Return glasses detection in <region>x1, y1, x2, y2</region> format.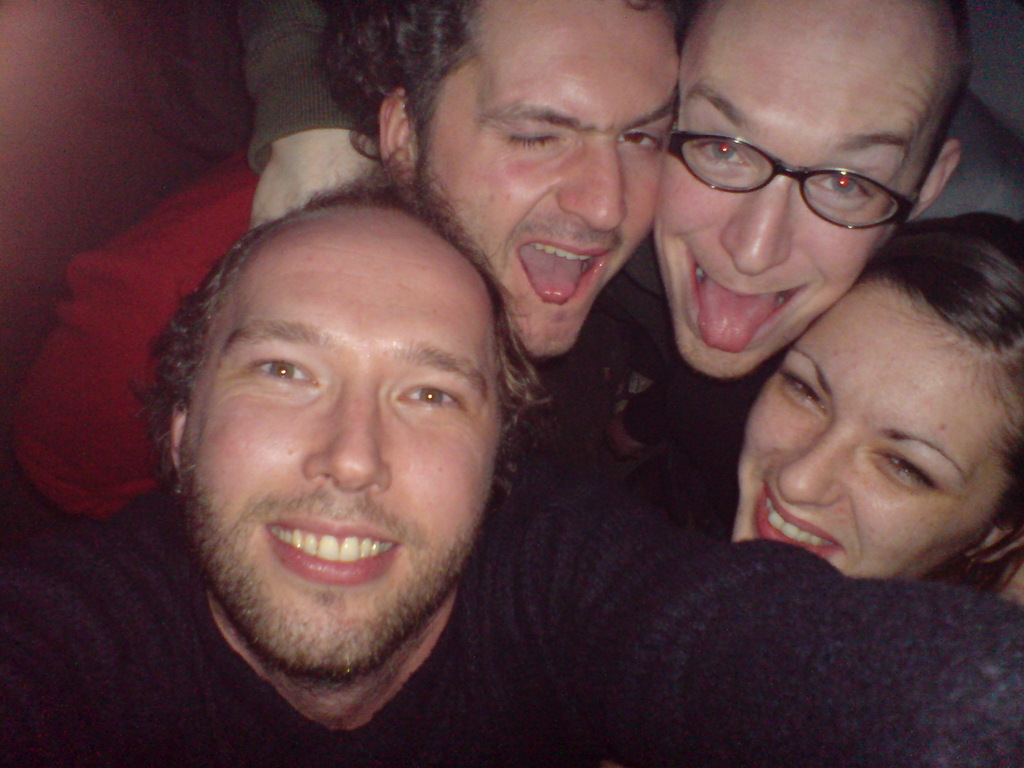
<region>665, 117, 949, 219</region>.
